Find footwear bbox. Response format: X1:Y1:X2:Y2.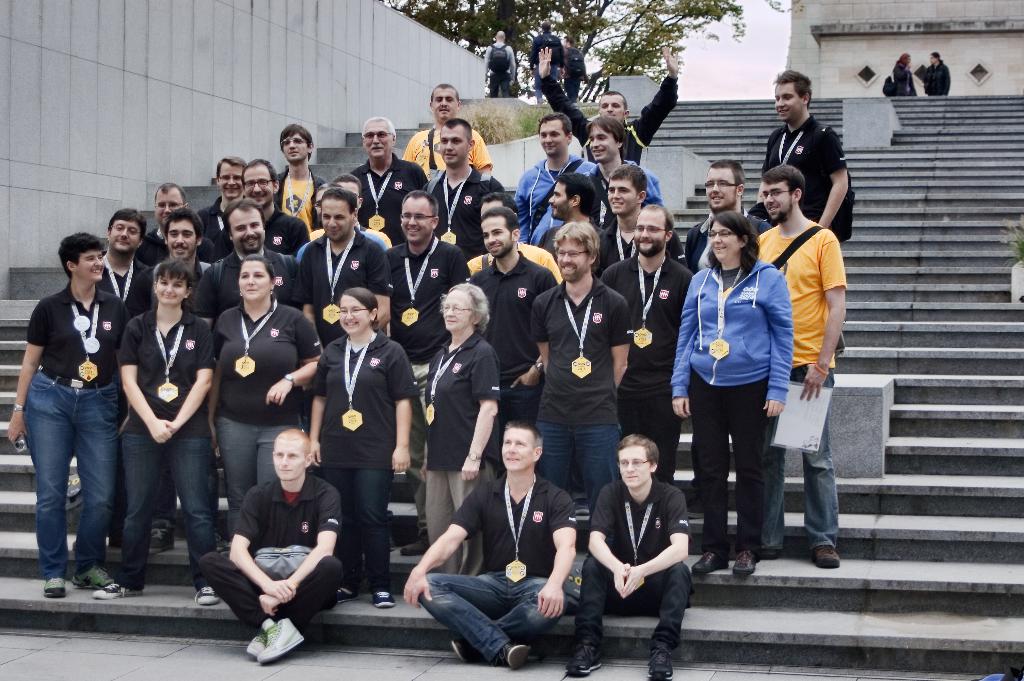
192:586:221:605.
